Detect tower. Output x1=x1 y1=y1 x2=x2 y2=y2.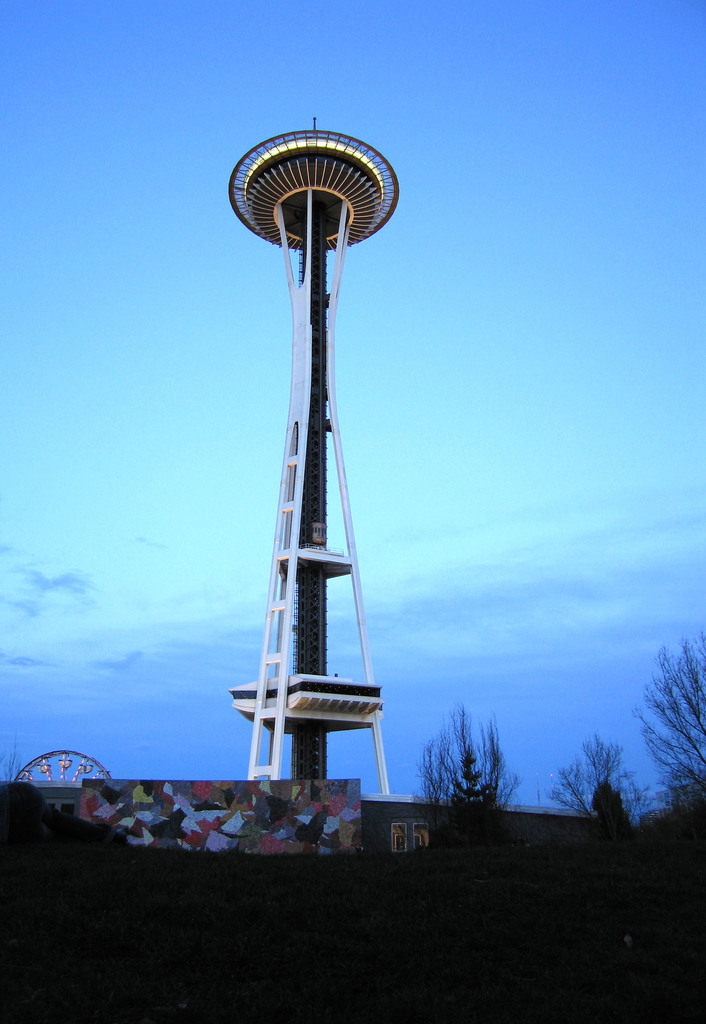
x1=229 y1=116 x2=399 y2=790.
